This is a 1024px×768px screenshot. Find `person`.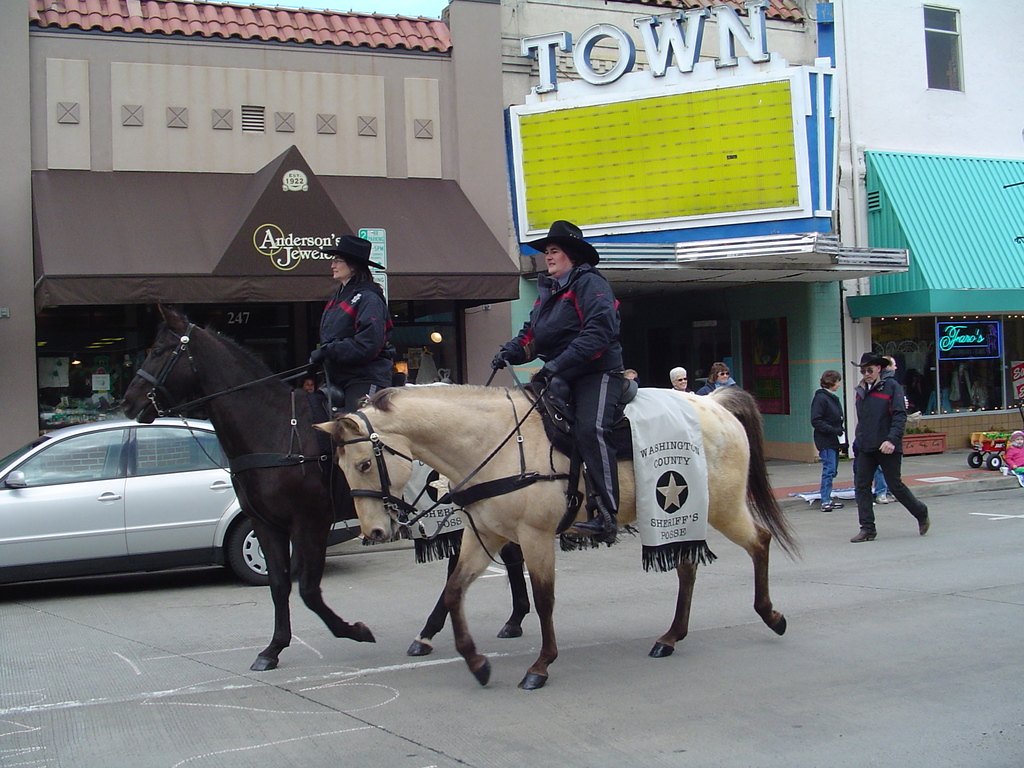
Bounding box: [490,223,623,544].
